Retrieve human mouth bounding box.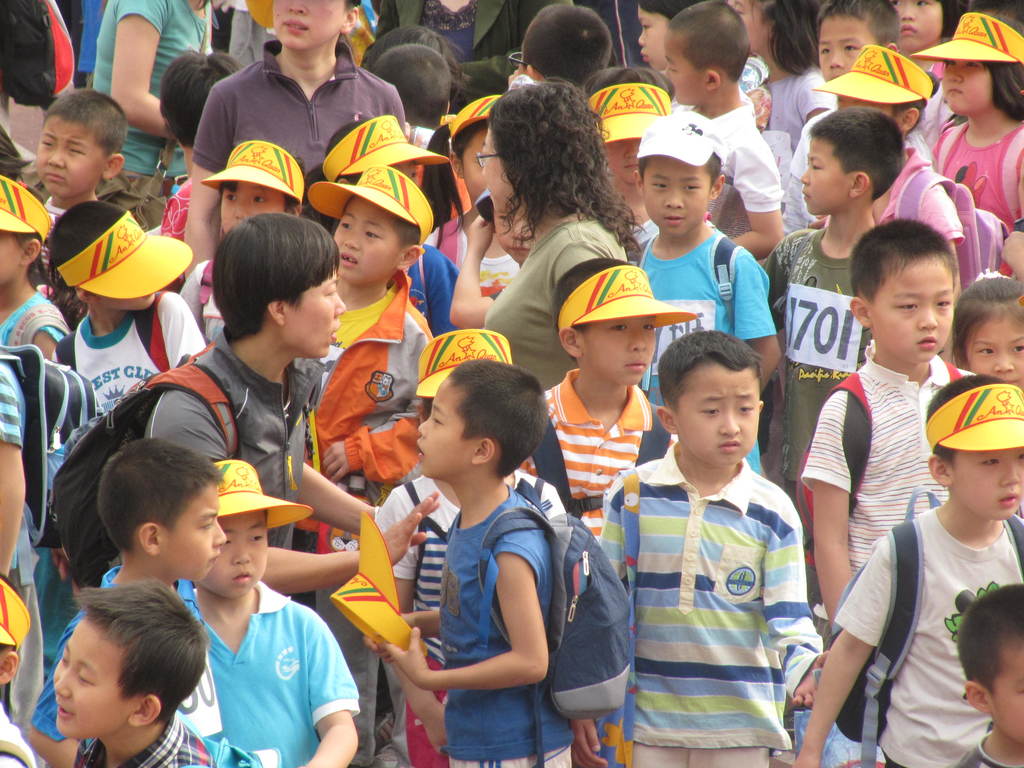
Bounding box: [left=44, top=172, right=63, bottom=180].
